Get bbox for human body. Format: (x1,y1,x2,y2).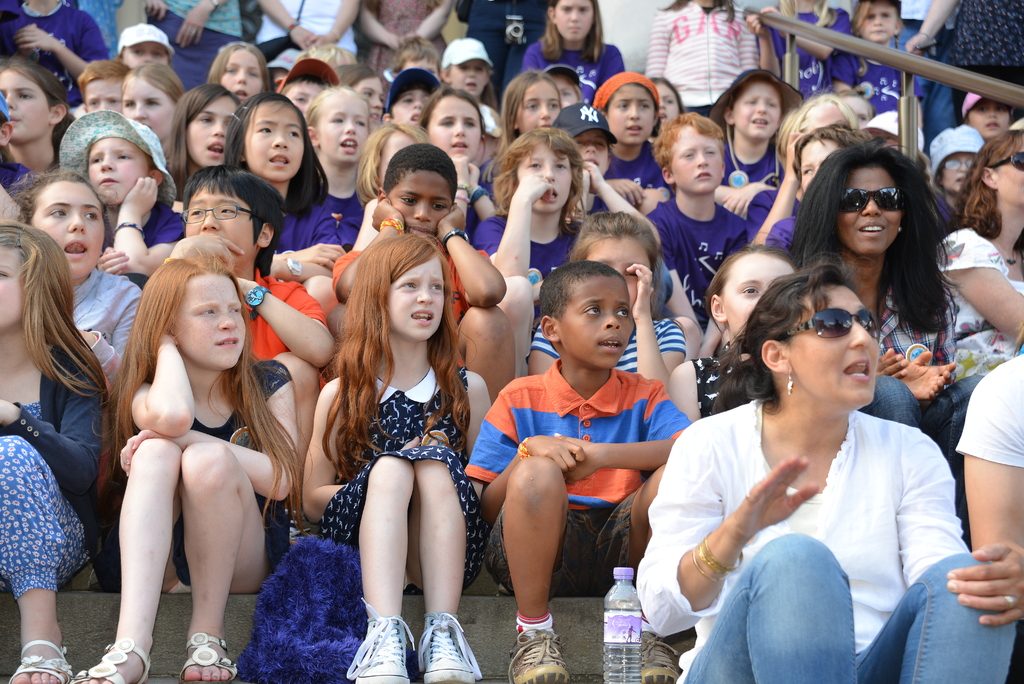
(95,258,275,680).
